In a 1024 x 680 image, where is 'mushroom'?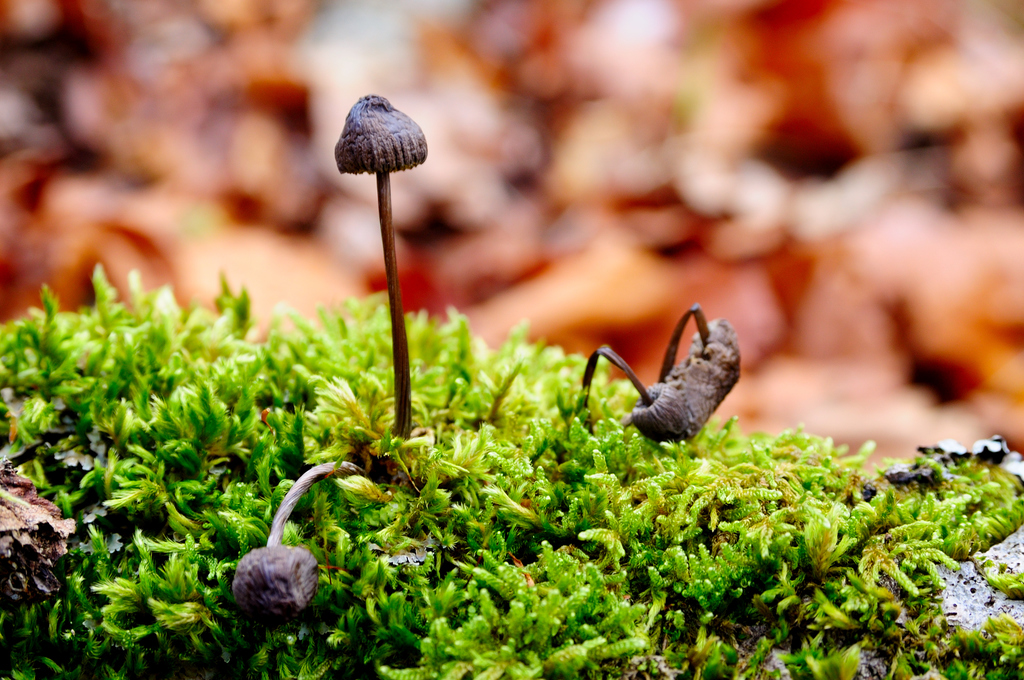
<box>659,303,742,410</box>.
